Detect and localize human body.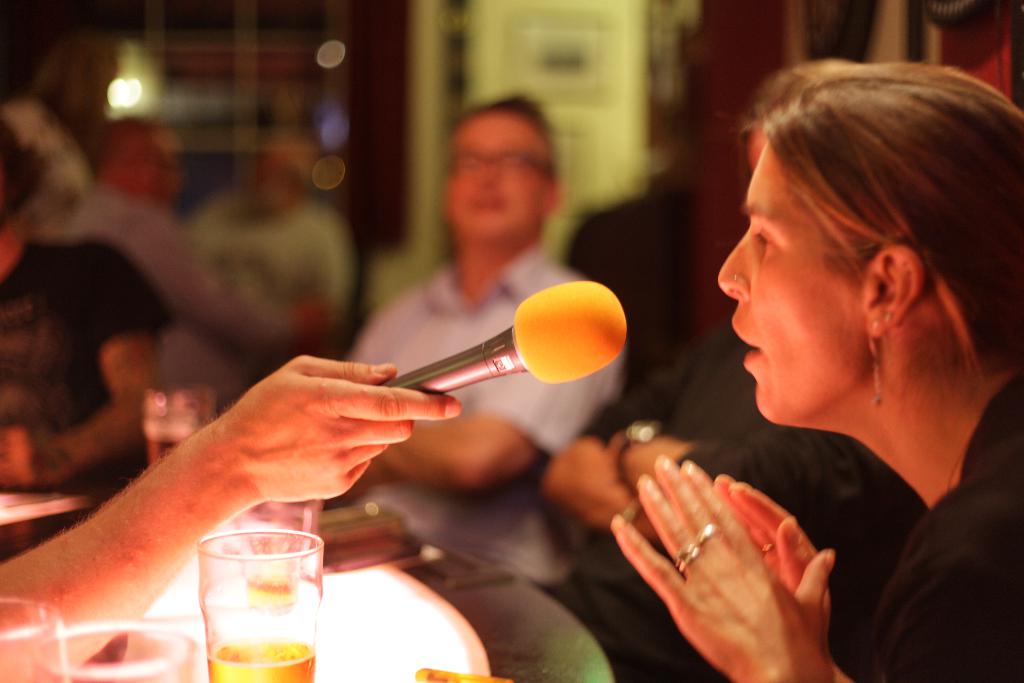
Localized at 612, 54, 1023, 681.
